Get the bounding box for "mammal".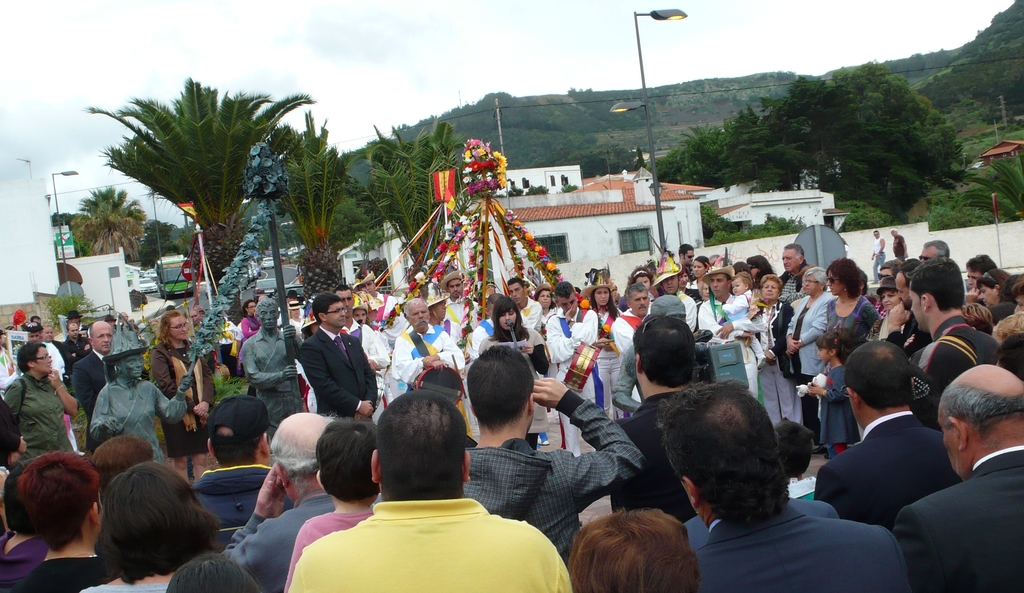
{"x1": 223, "y1": 416, "x2": 331, "y2": 592}.
